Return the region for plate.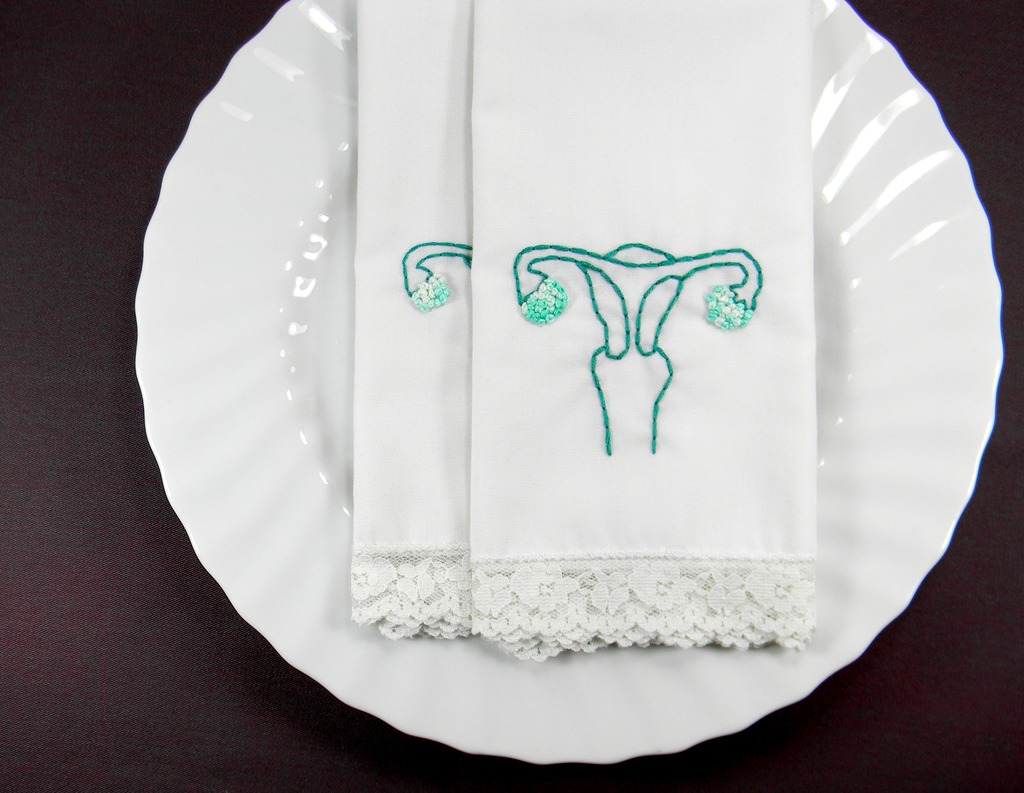
box=[136, 42, 1023, 727].
